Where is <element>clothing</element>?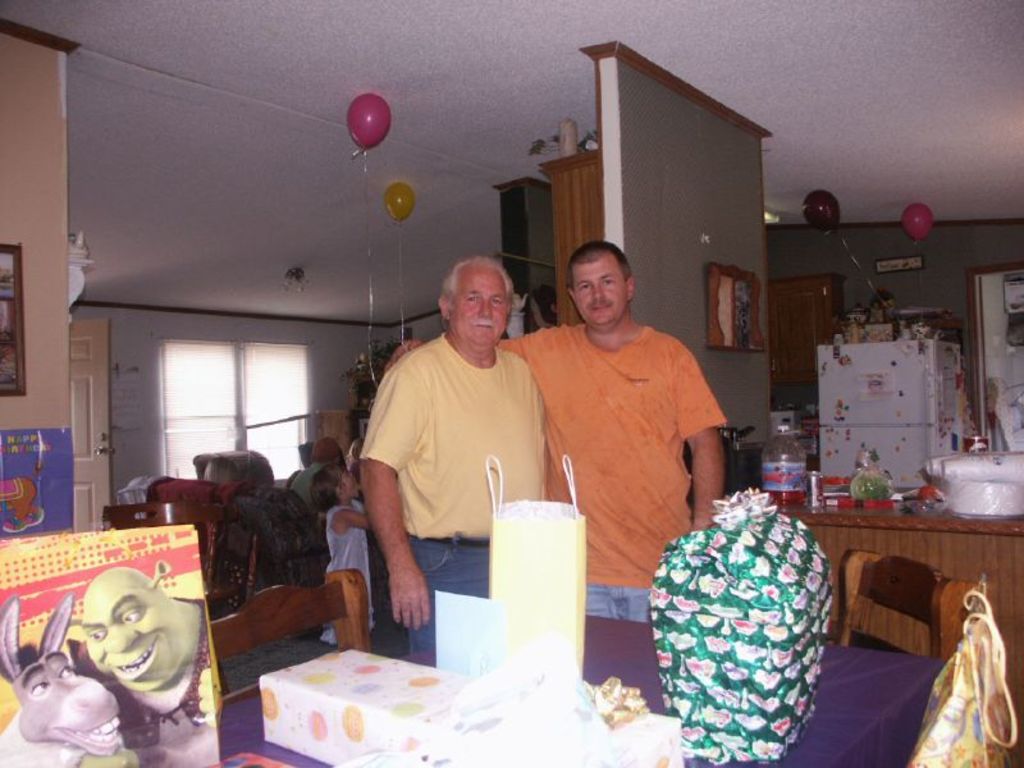
box(344, 438, 365, 480).
